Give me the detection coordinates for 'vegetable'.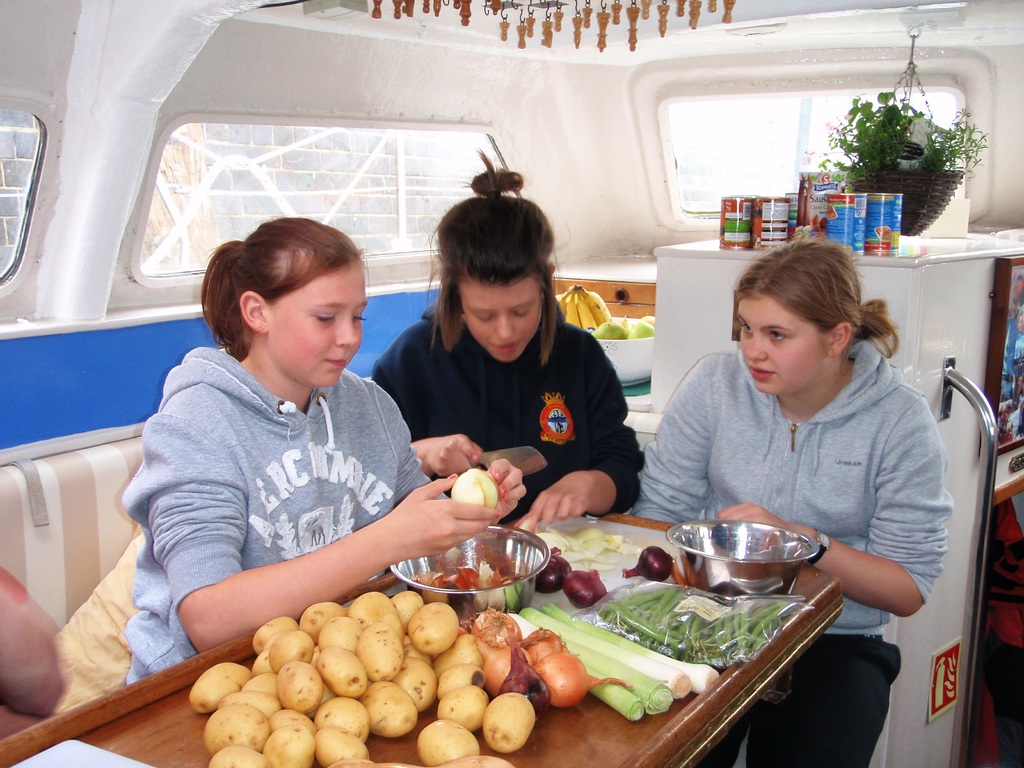
bbox=(562, 562, 611, 607).
